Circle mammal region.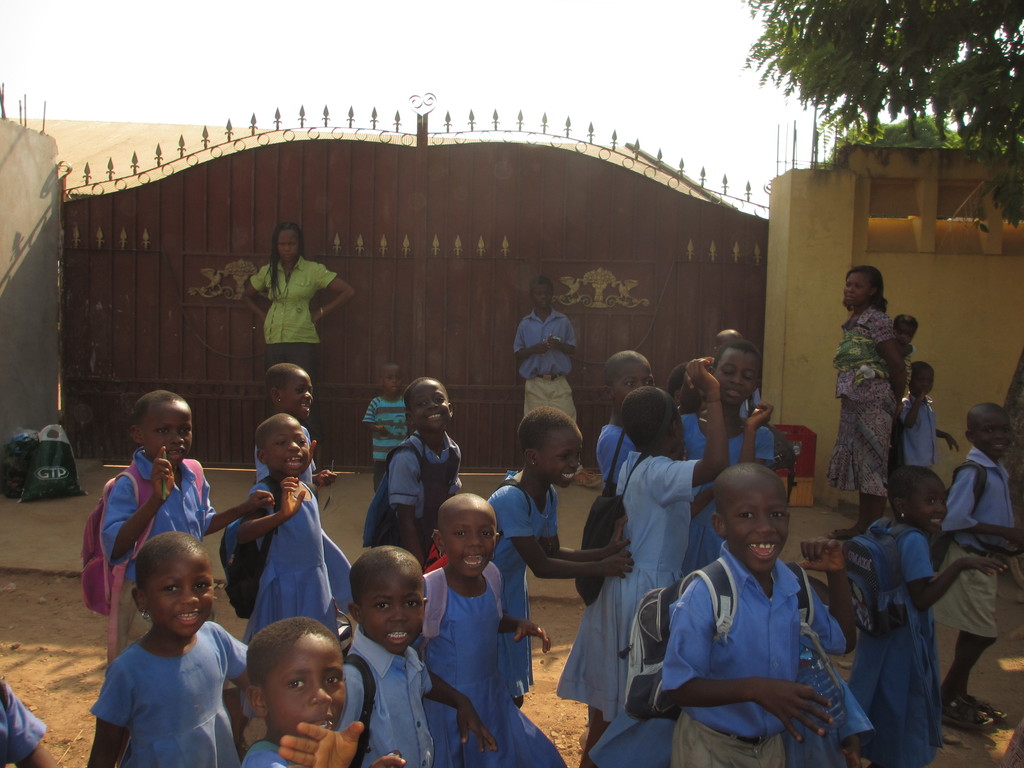
Region: left=253, top=363, right=336, bottom=500.
